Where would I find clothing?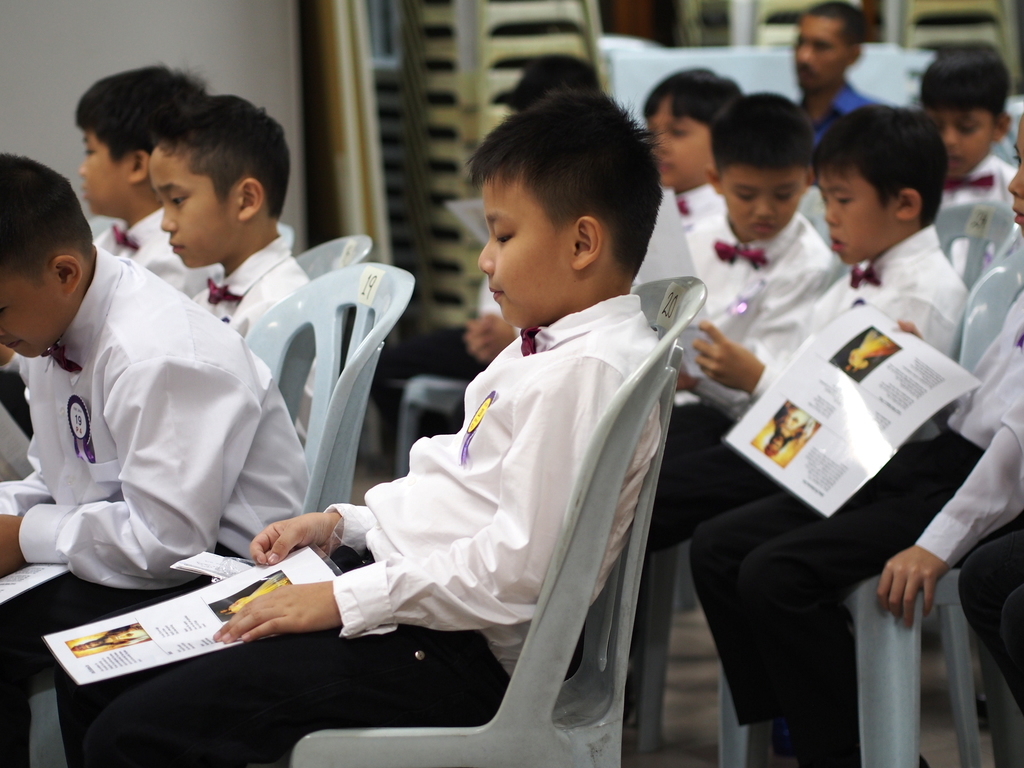
At Rect(659, 223, 973, 572).
